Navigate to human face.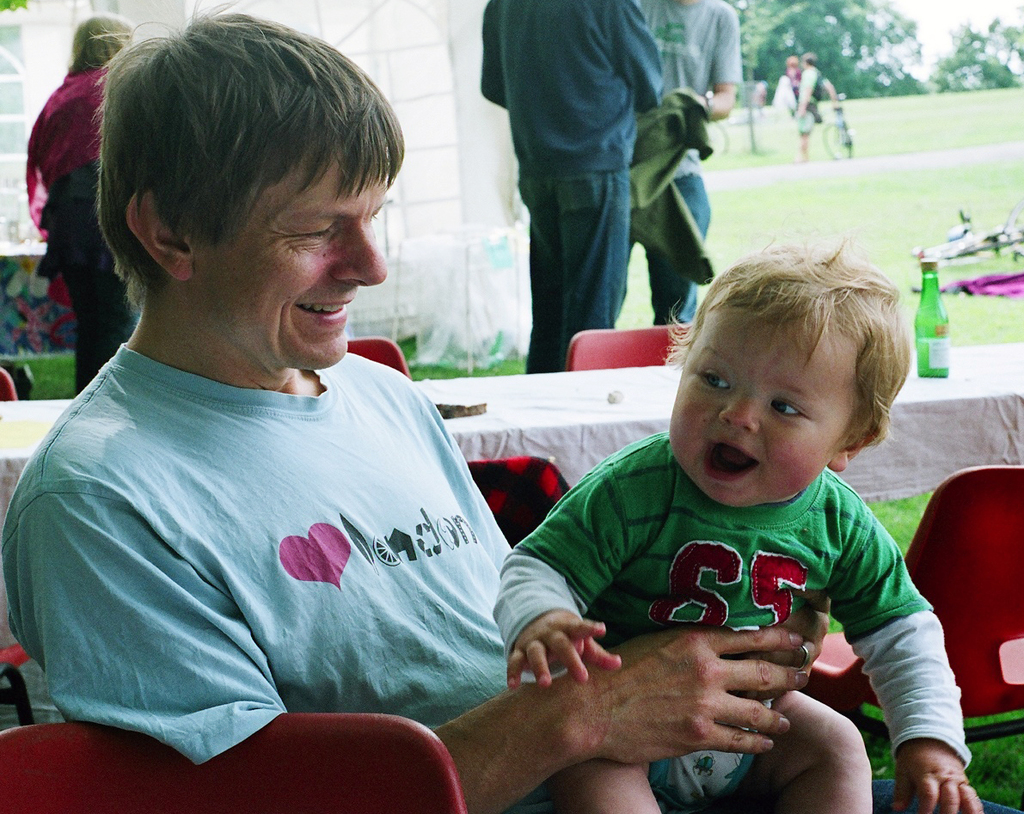
Navigation target: locate(676, 309, 857, 505).
